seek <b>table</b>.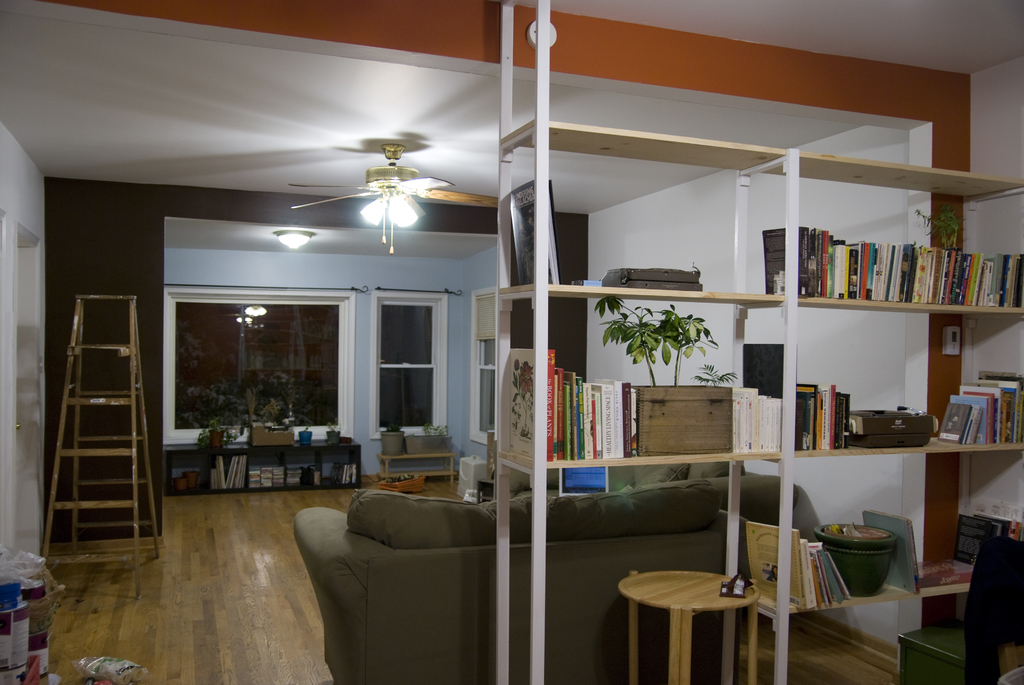
(623,566,760,684).
